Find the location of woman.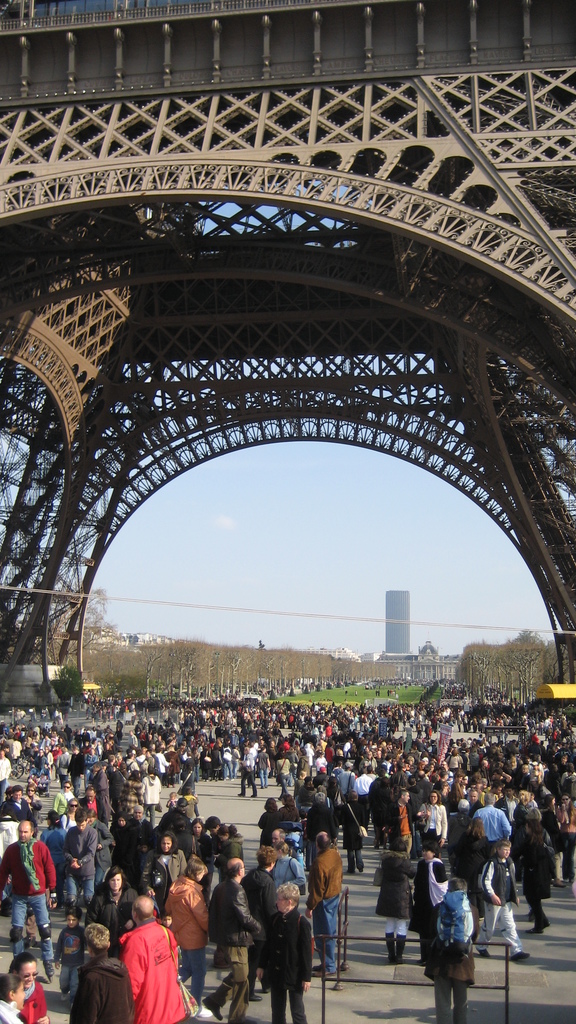
Location: [left=338, top=788, right=368, bottom=876].
